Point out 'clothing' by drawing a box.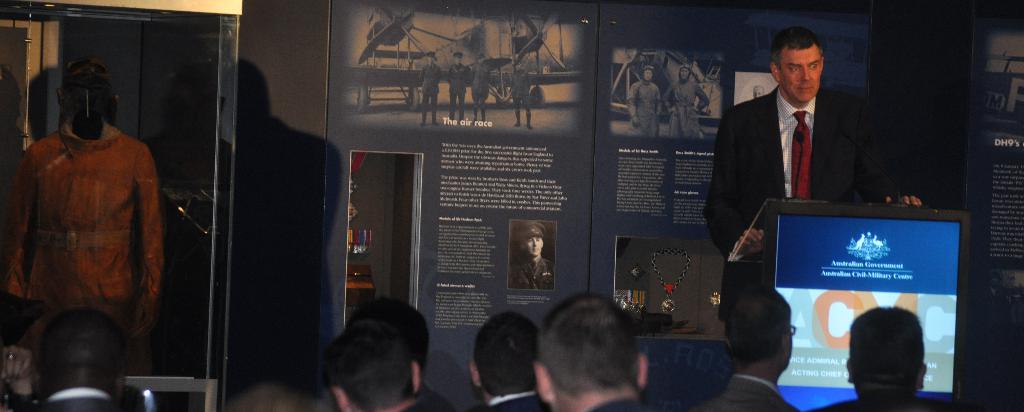
Rect(508, 69, 534, 106).
